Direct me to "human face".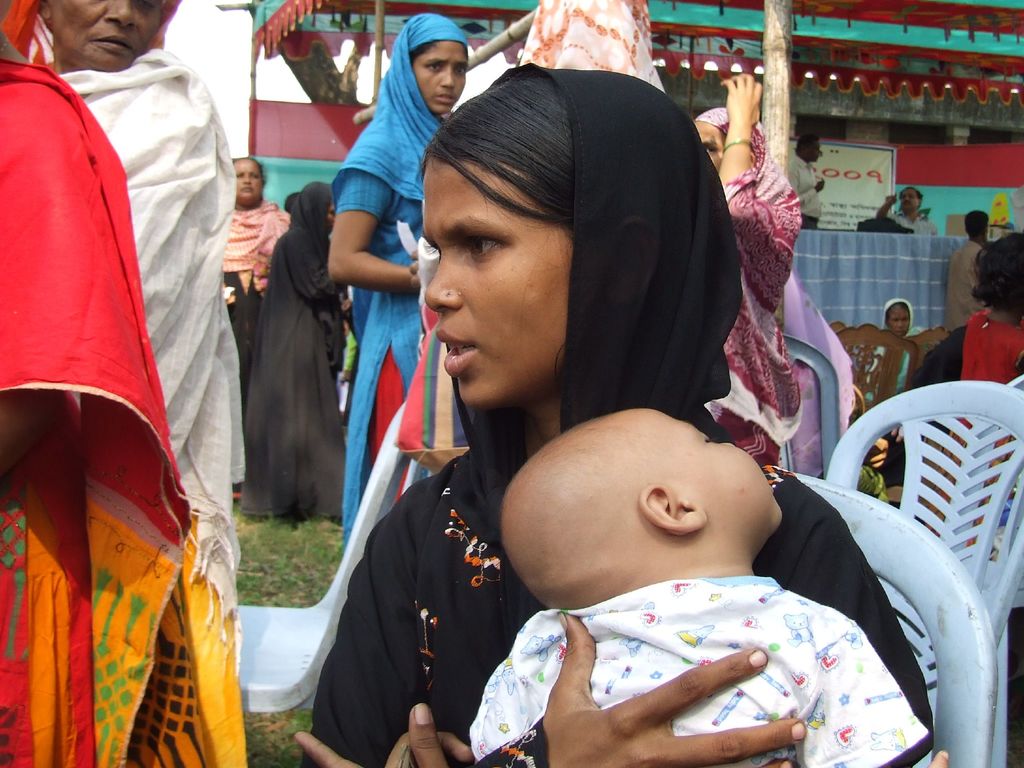
Direction: detection(416, 156, 570, 410).
